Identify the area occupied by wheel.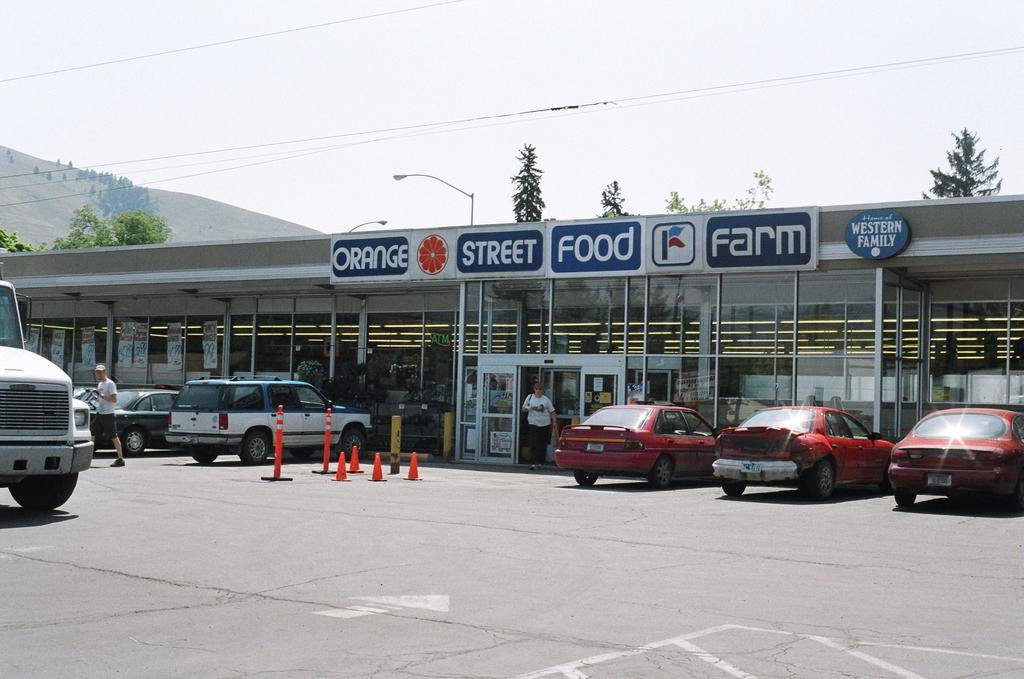
Area: 808/457/839/507.
